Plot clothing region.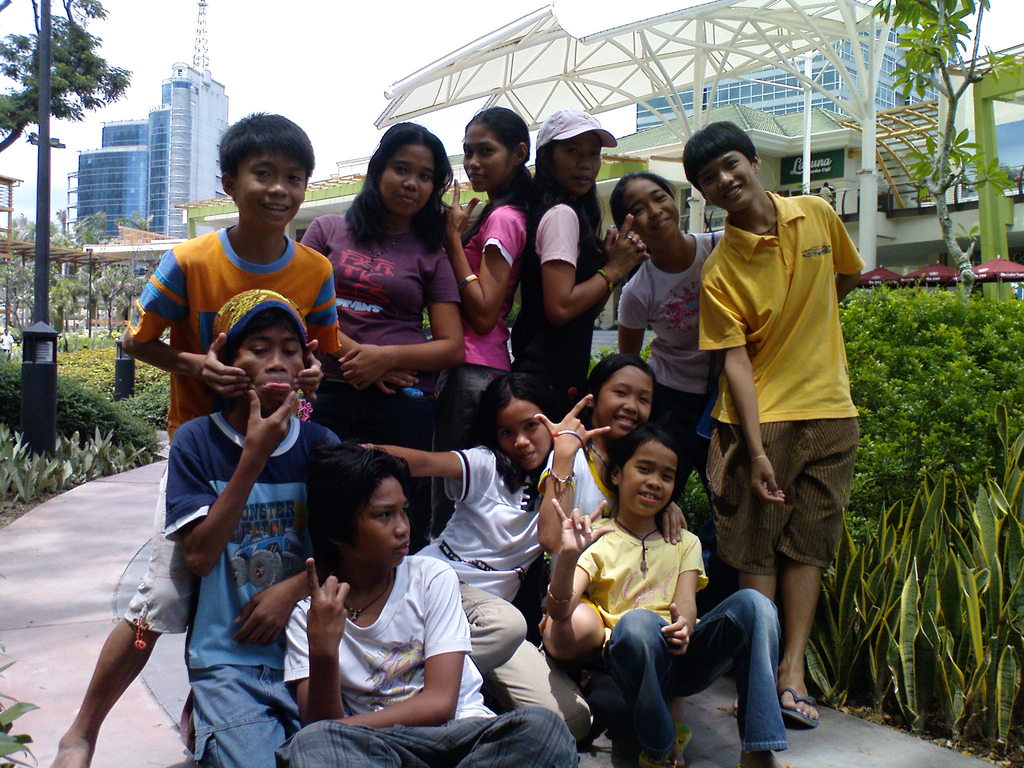
Plotted at box(614, 222, 733, 488).
